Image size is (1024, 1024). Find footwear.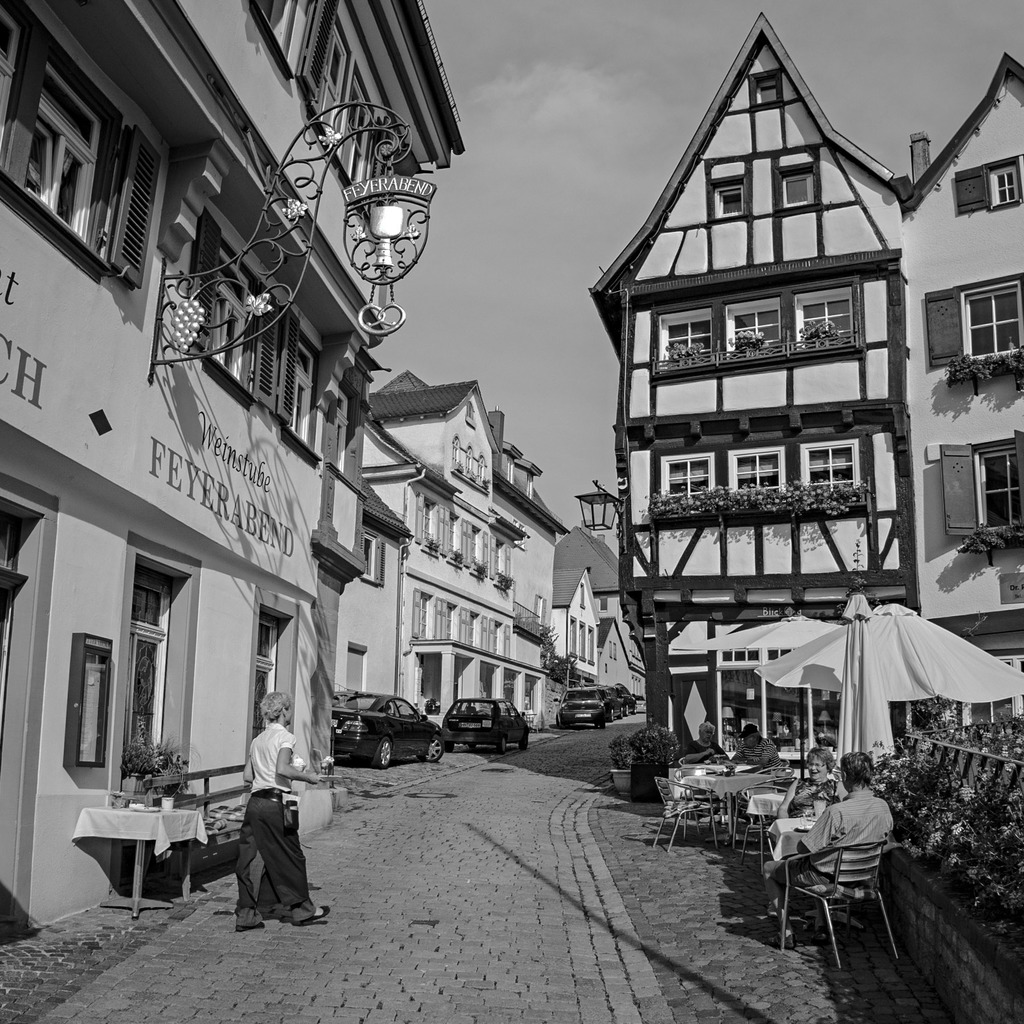
x1=234, y1=923, x2=267, y2=932.
